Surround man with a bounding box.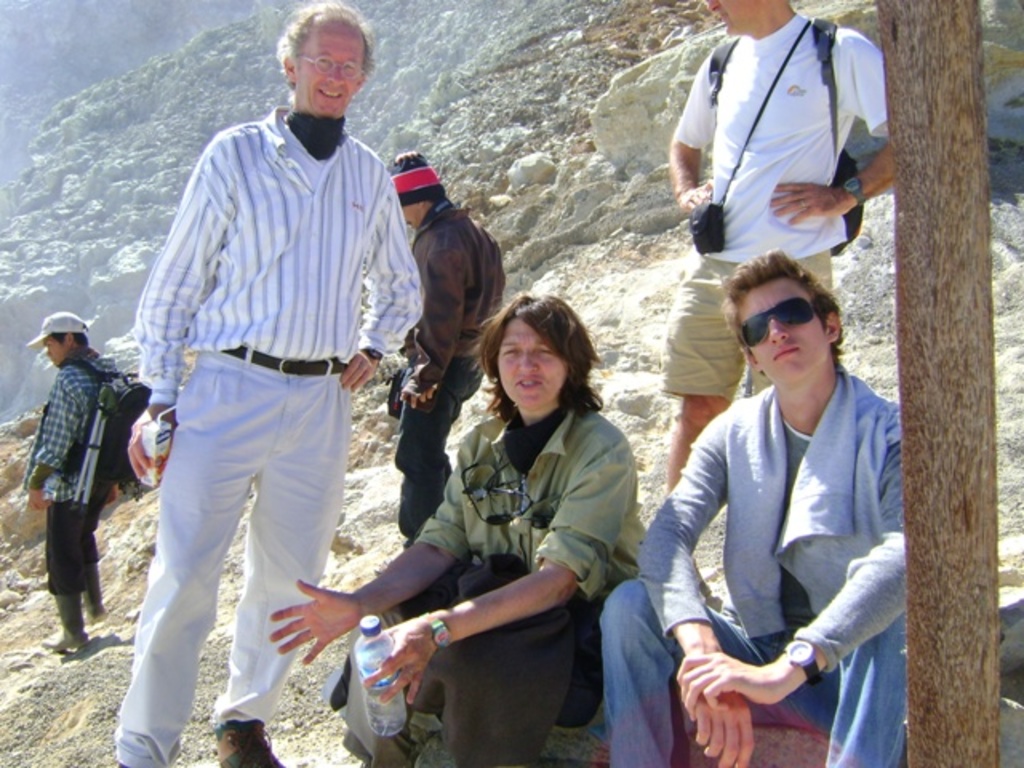
box(653, 0, 886, 504).
